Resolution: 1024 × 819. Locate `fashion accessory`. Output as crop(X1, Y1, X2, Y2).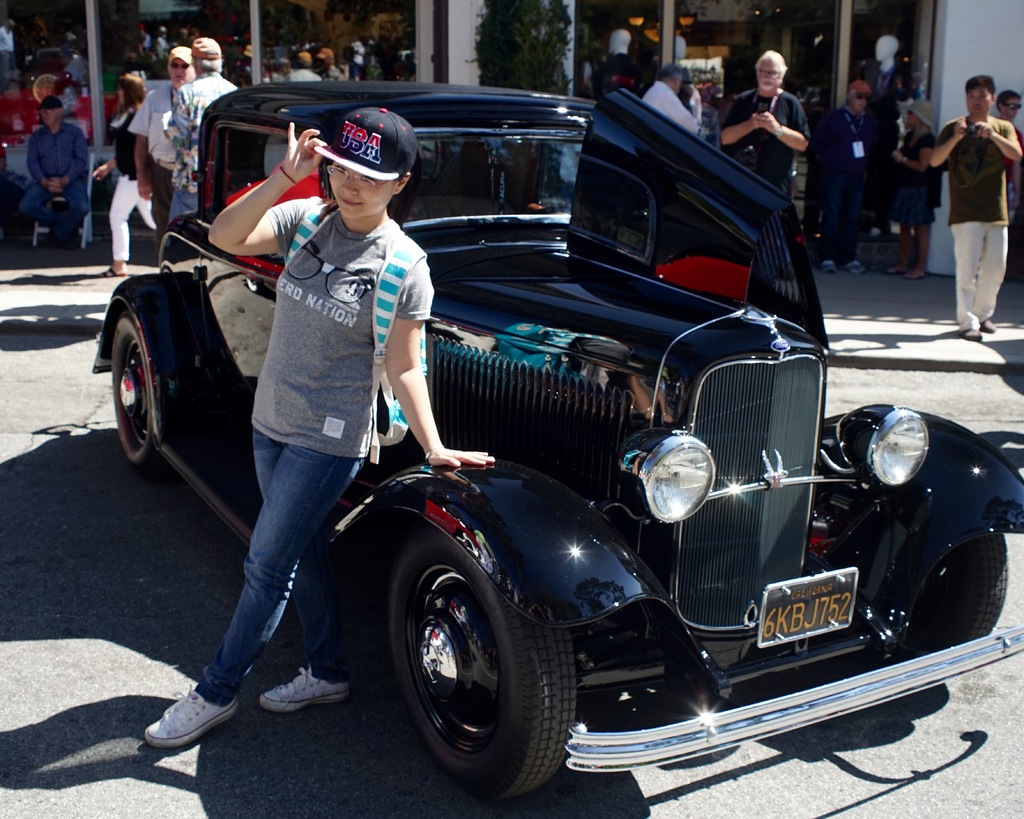
crop(899, 97, 940, 130).
